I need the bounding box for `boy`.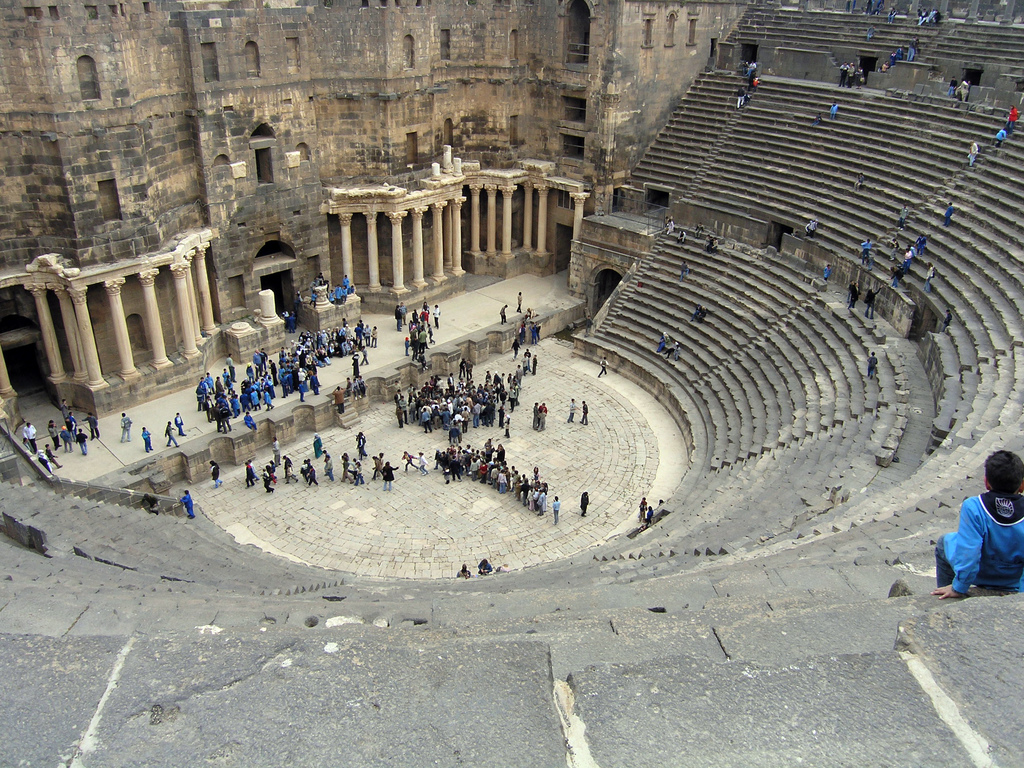
Here it is: {"x1": 808, "y1": 111, "x2": 821, "y2": 127}.
